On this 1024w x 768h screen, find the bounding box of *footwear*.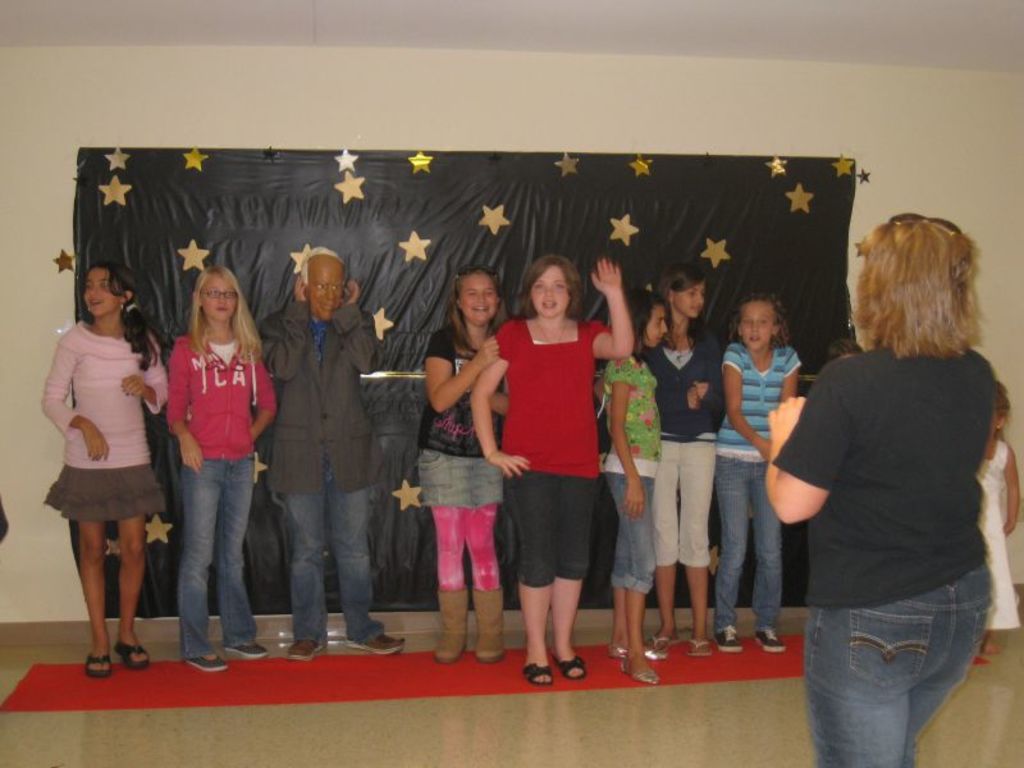
Bounding box: left=221, top=634, right=266, bottom=660.
